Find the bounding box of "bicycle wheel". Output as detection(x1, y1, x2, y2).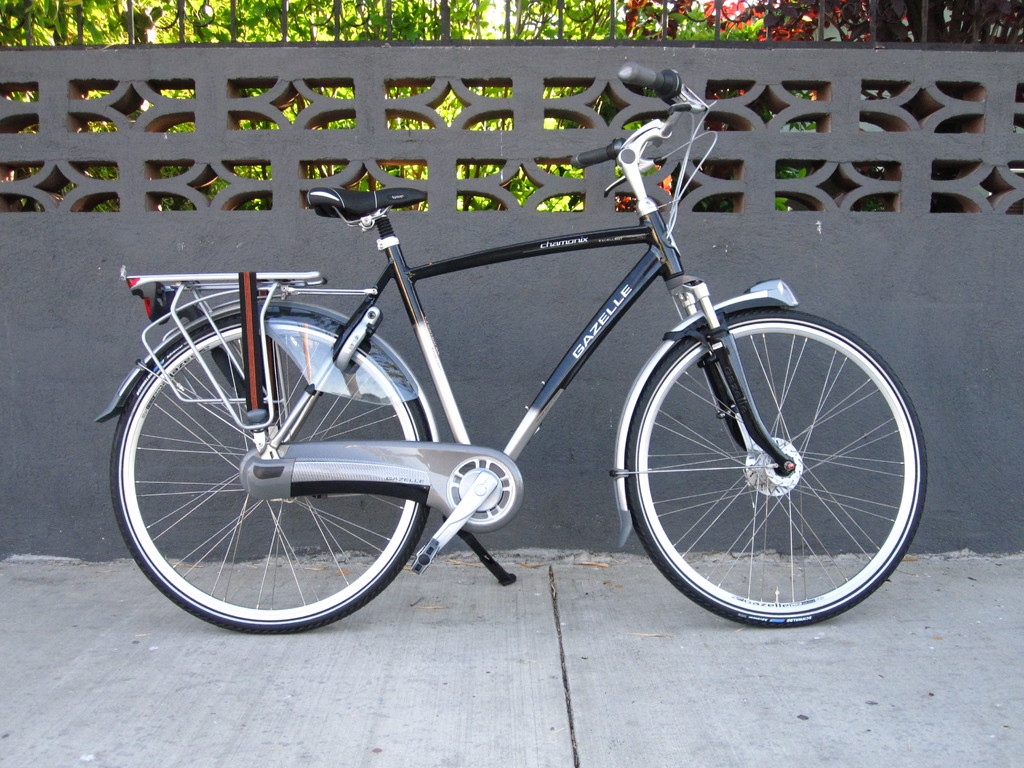
detection(623, 305, 927, 627).
